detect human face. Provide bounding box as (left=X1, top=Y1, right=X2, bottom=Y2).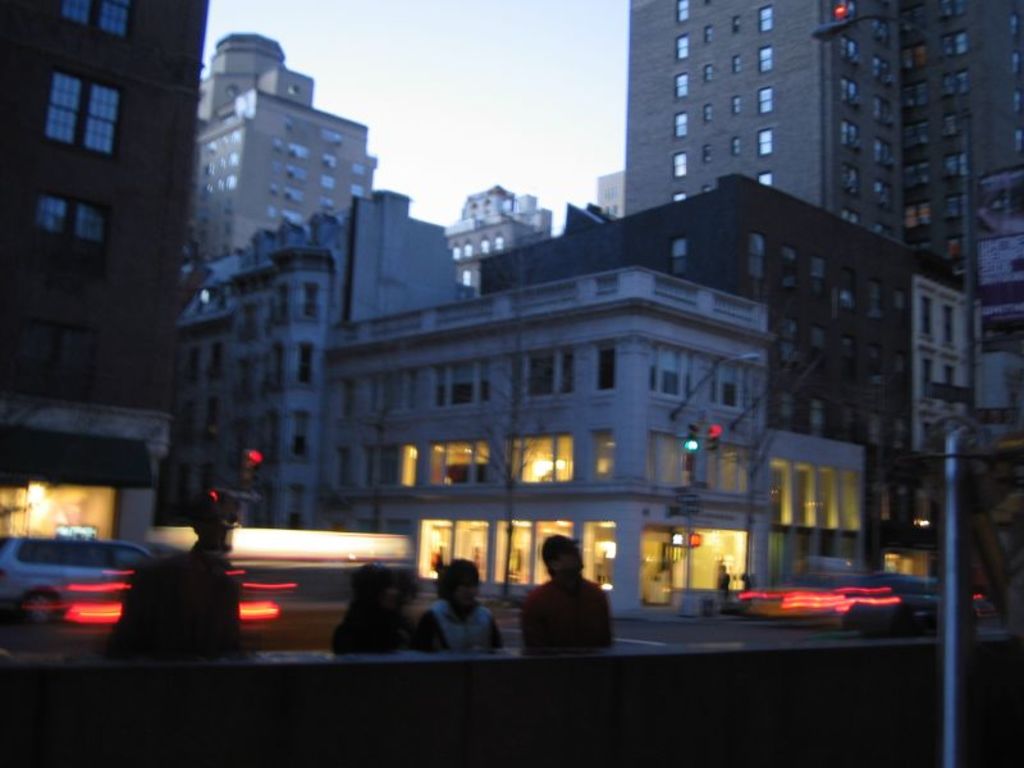
(left=445, top=559, right=483, bottom=605).
